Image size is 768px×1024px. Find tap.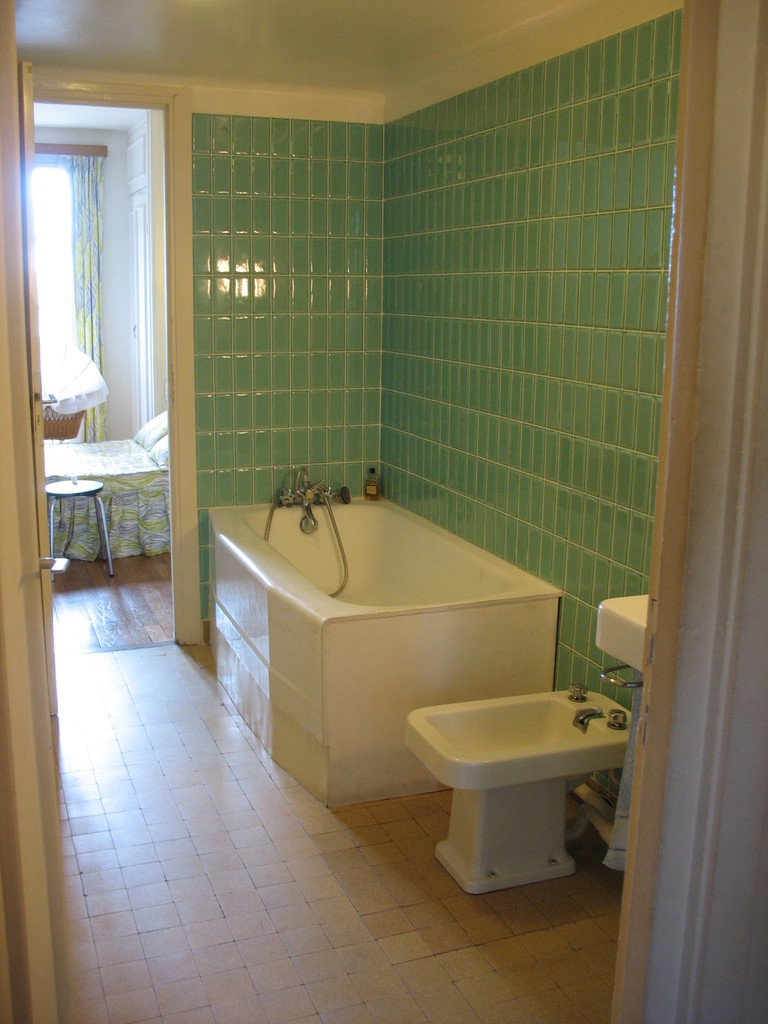
crop(300, 487, 335, 509).
